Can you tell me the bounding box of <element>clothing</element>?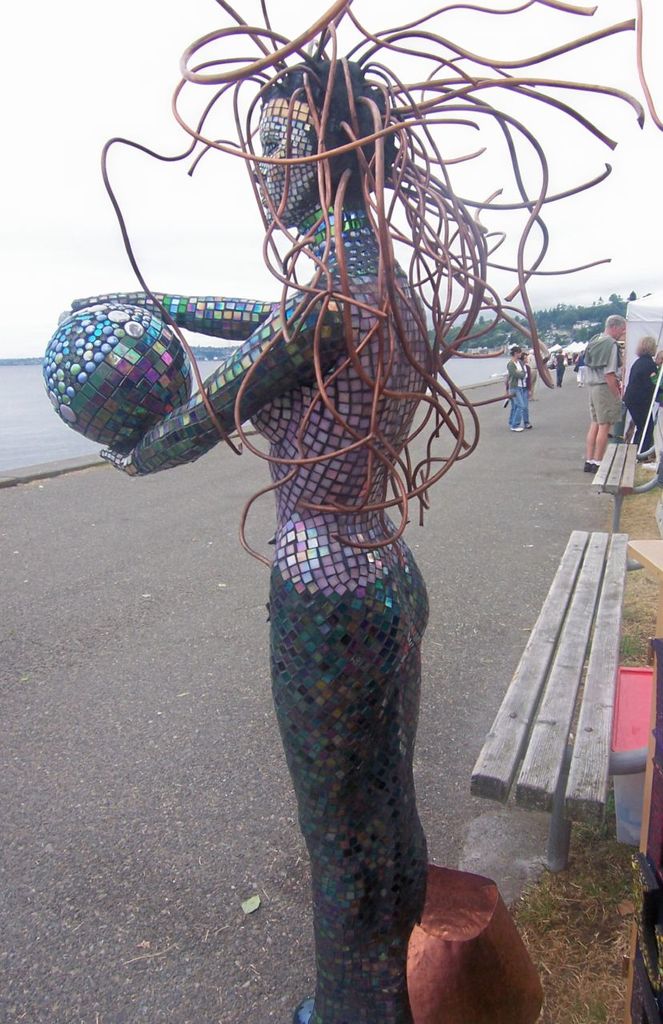
rect(506, 360, 527, 431).
